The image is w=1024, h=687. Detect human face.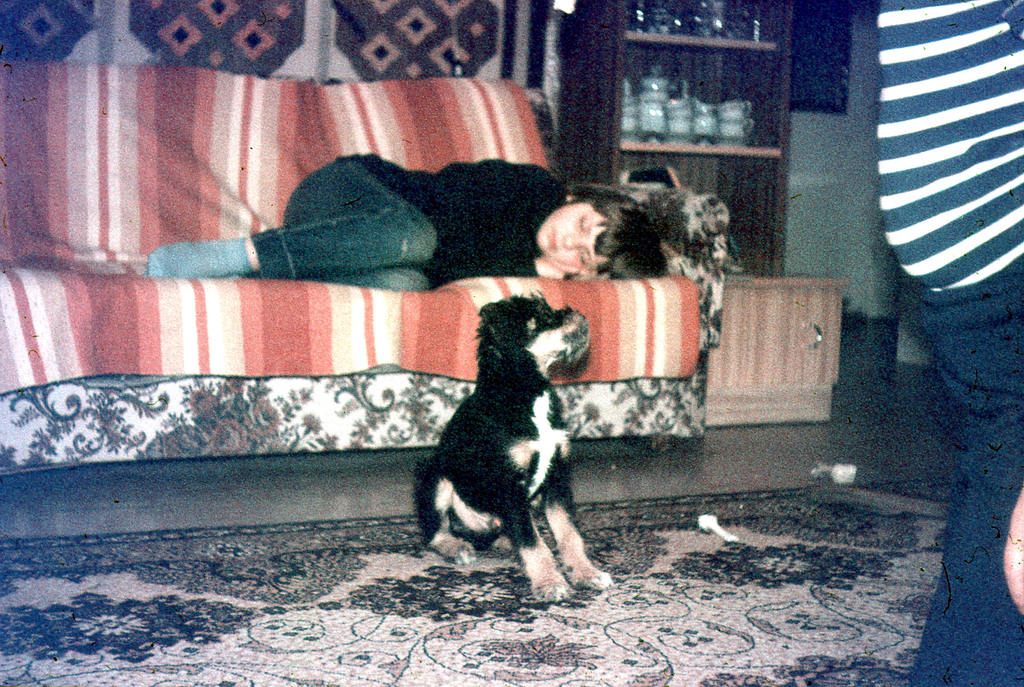
Detection: bbox=[531, 199, 605, 275].
